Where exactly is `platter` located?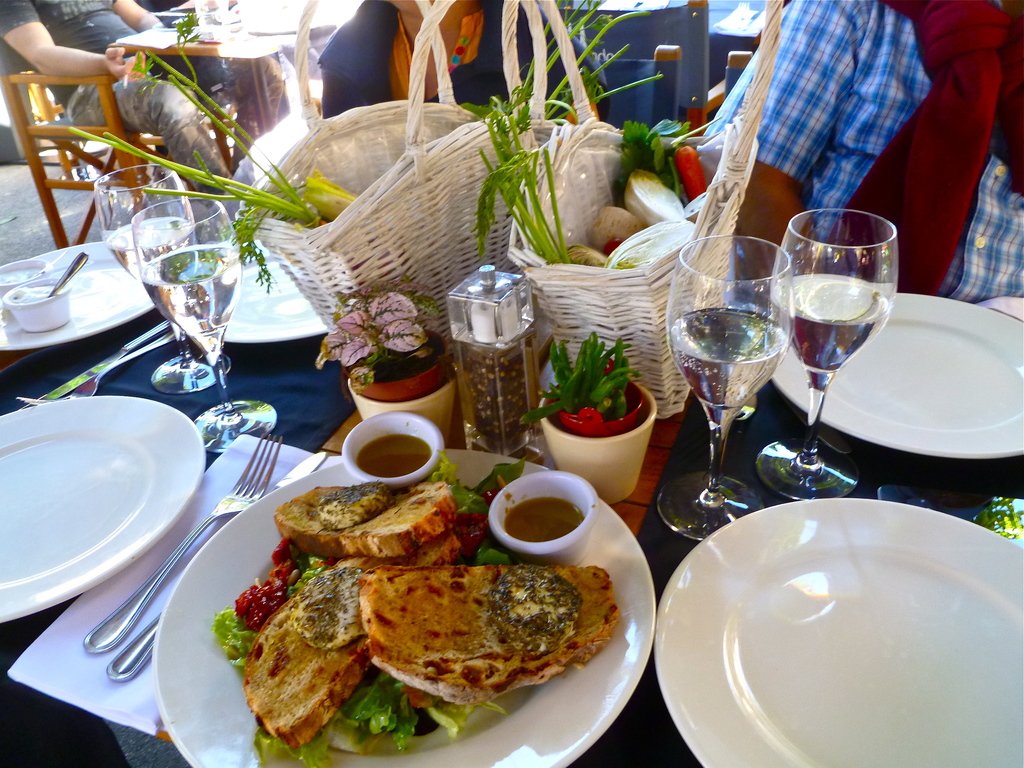
Its bounding box is (154,450,657,767).
